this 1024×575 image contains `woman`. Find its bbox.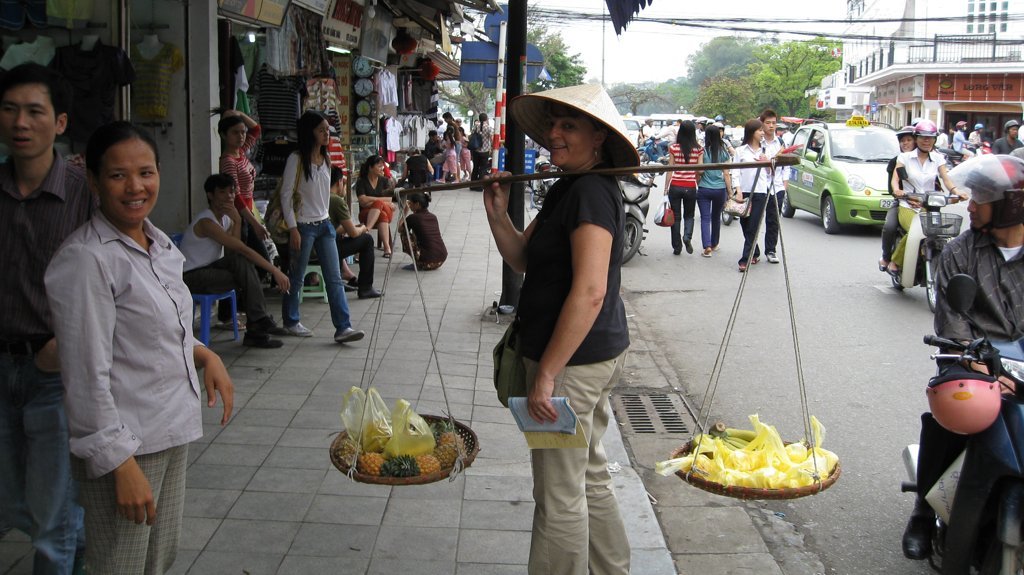
699, 124, 733, 255.
